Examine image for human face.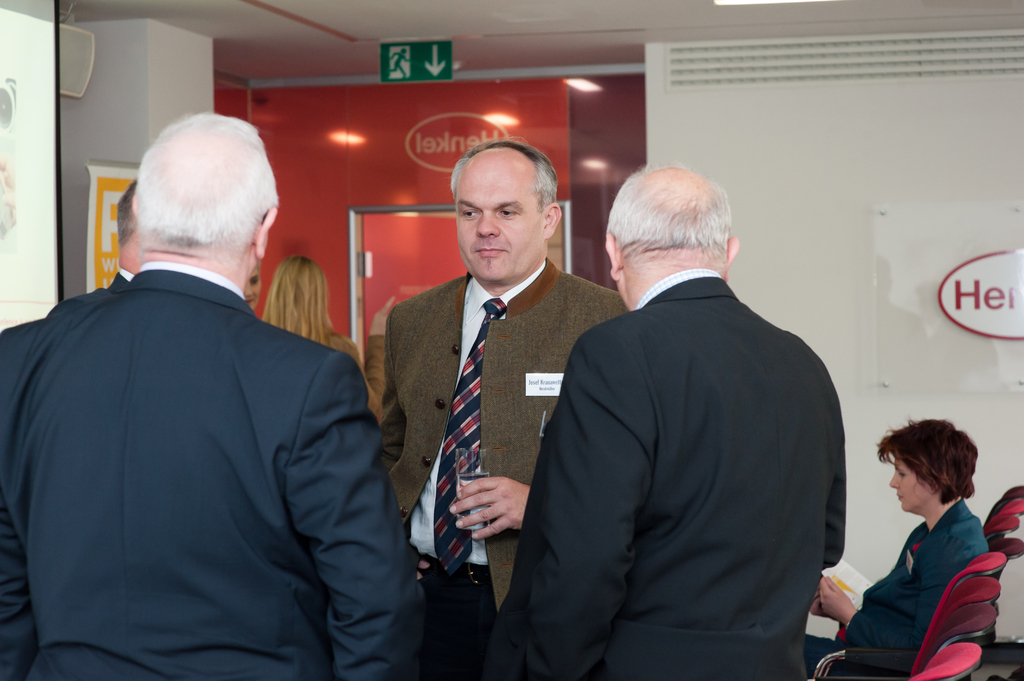
Examination result: BBox(454, 151, 541, 282).
